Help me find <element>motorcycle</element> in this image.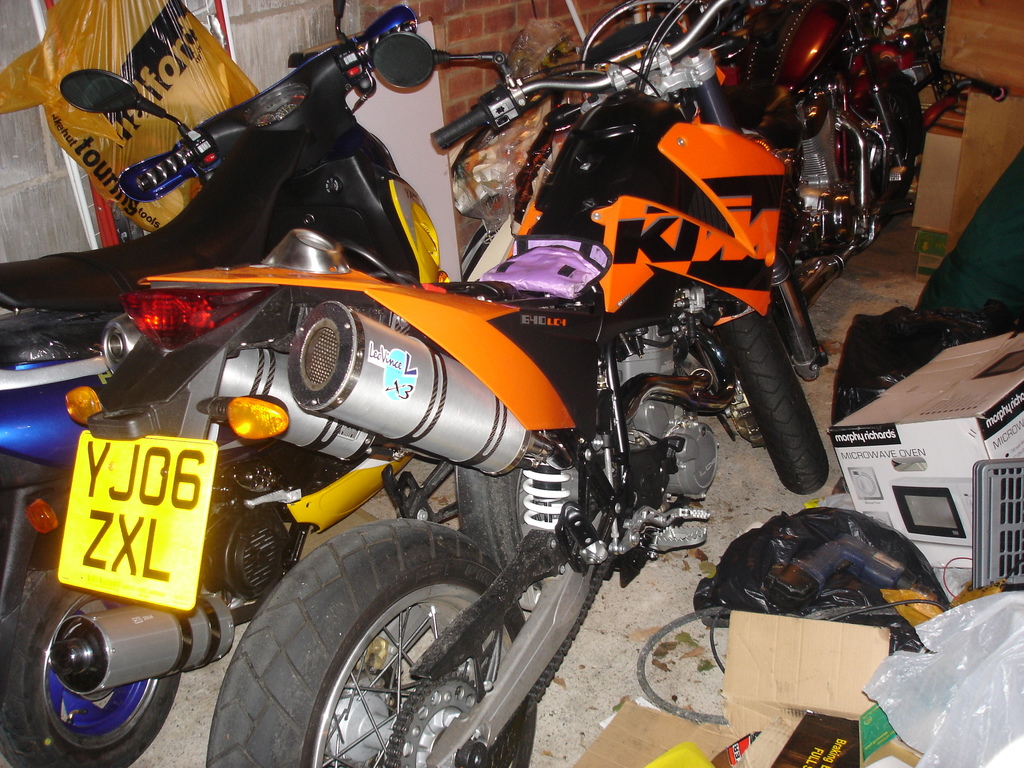
Found it: 493, 0, 1007, 394.
